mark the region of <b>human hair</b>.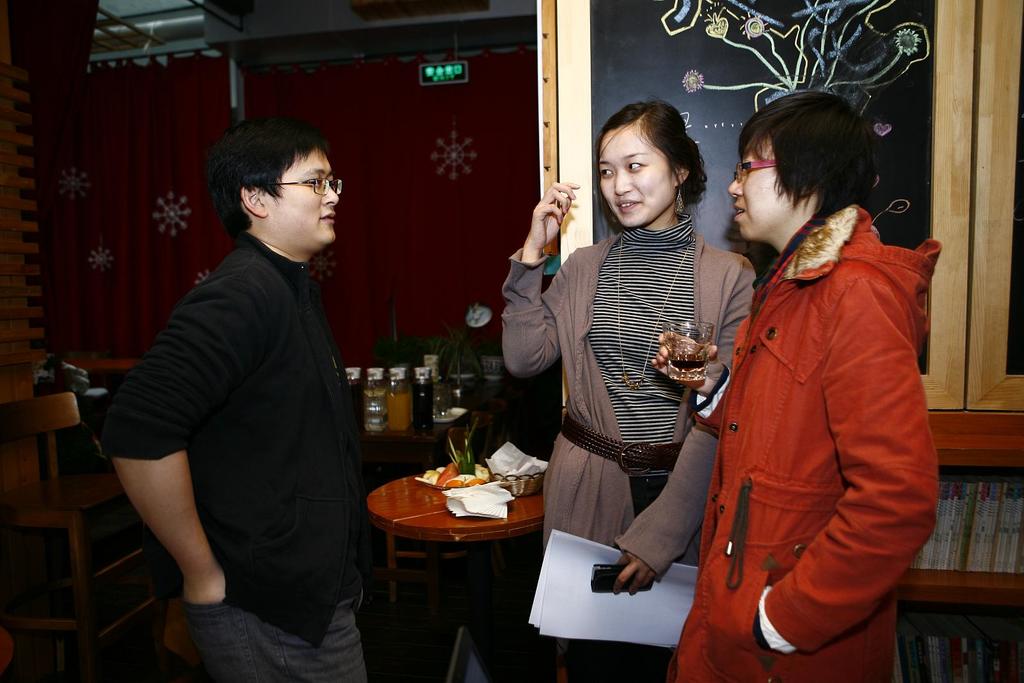
Region: (588, 95, 709, 216).
